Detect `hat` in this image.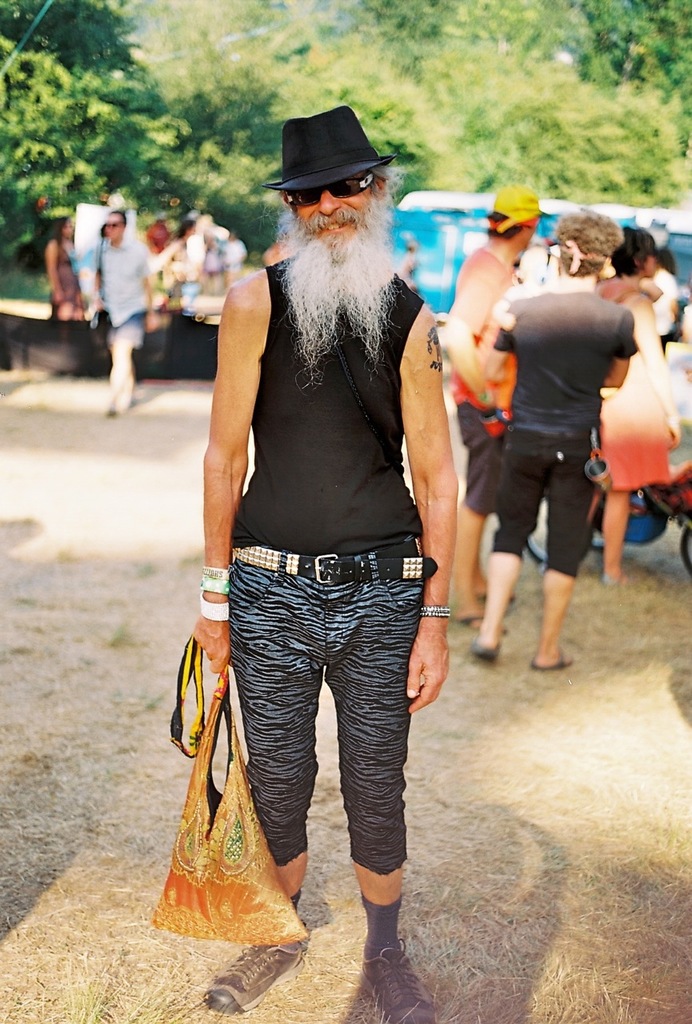
Detection: select_region(264, 105, 398, 198).
